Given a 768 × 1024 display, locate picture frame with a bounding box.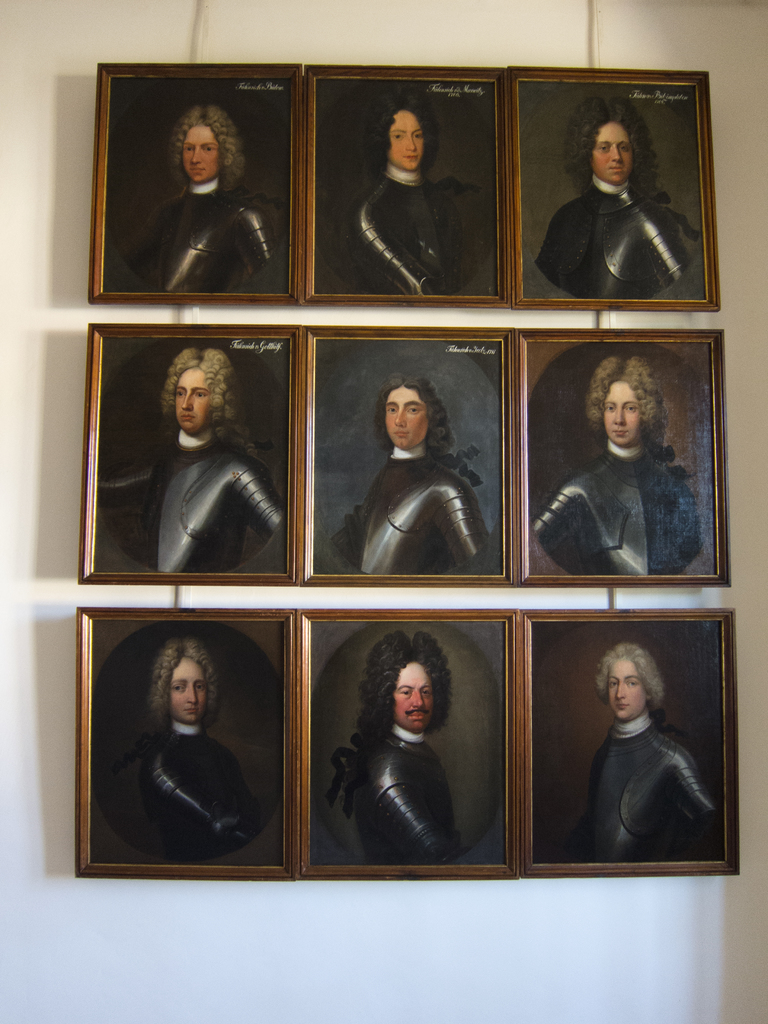
Located: rect(520, 606, 742, 876).
